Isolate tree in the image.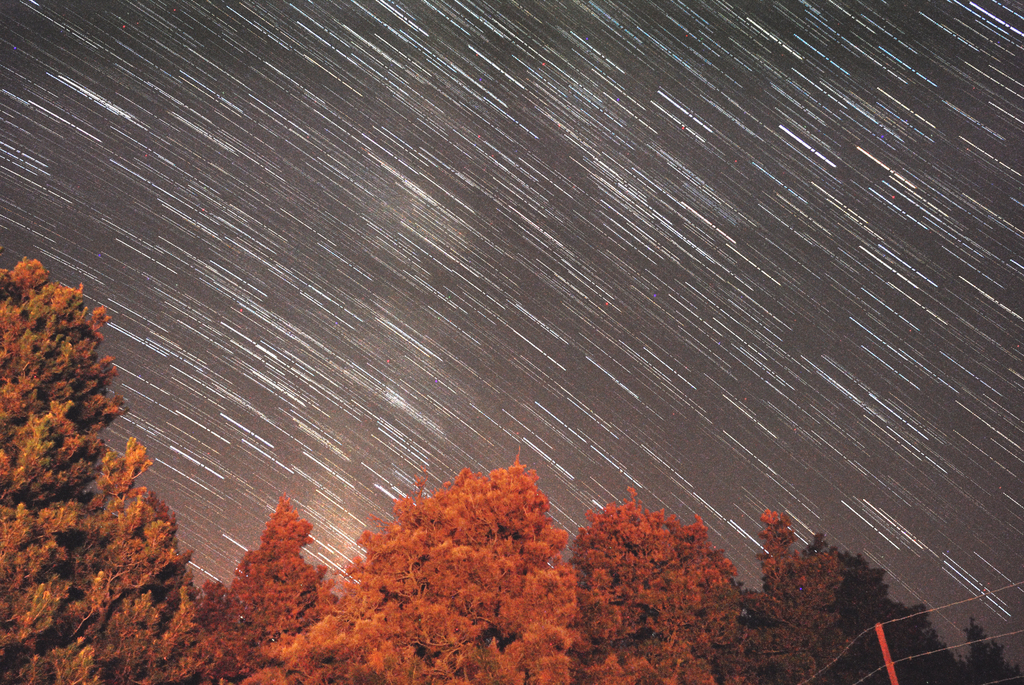
Isolated region: [0, 249, 252, 684].
